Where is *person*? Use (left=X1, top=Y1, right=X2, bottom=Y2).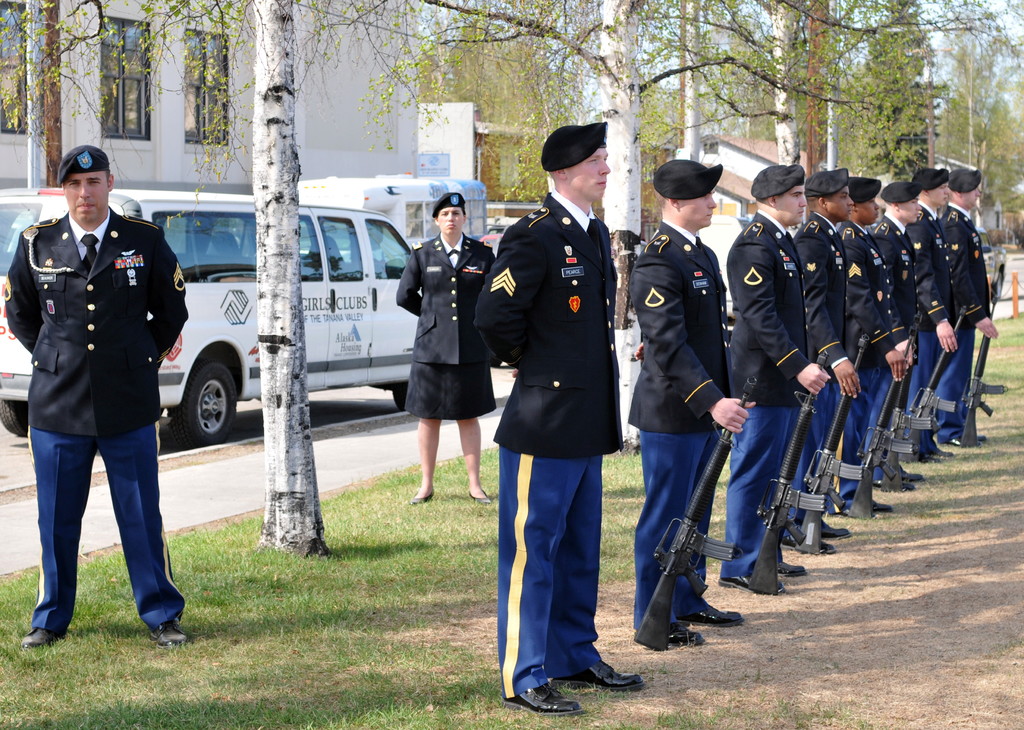
(left=831, top=173, right=893, bottom=513).
